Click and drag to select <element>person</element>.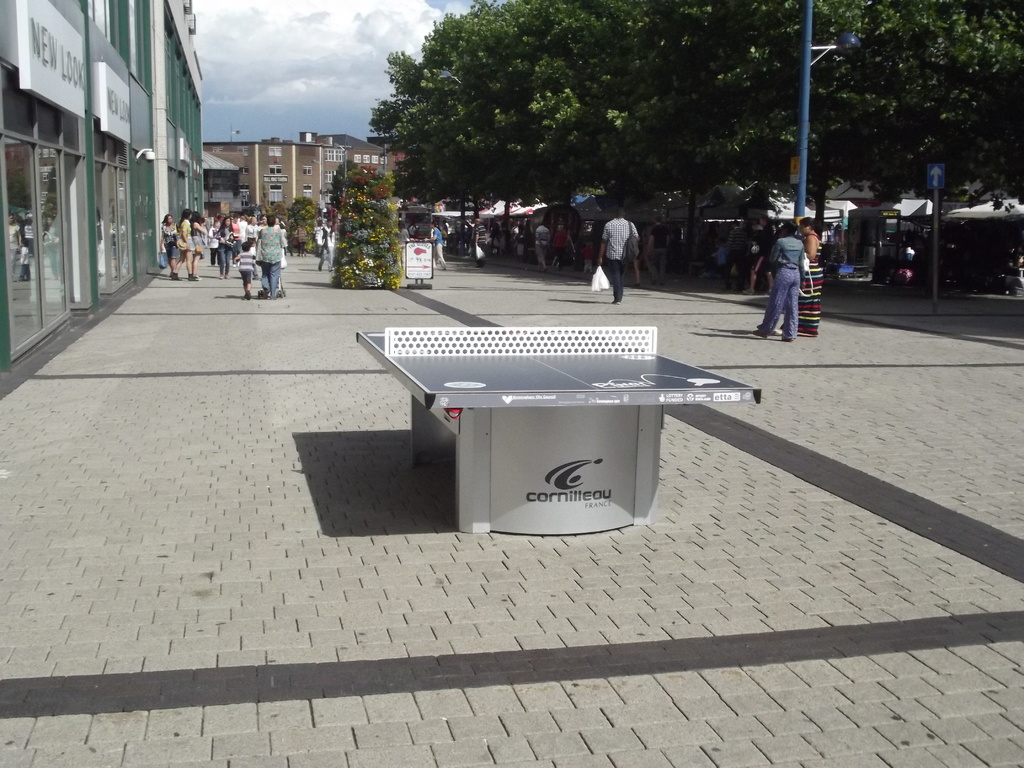
Selection: left=590, top=205, right=646, bottom=300.
